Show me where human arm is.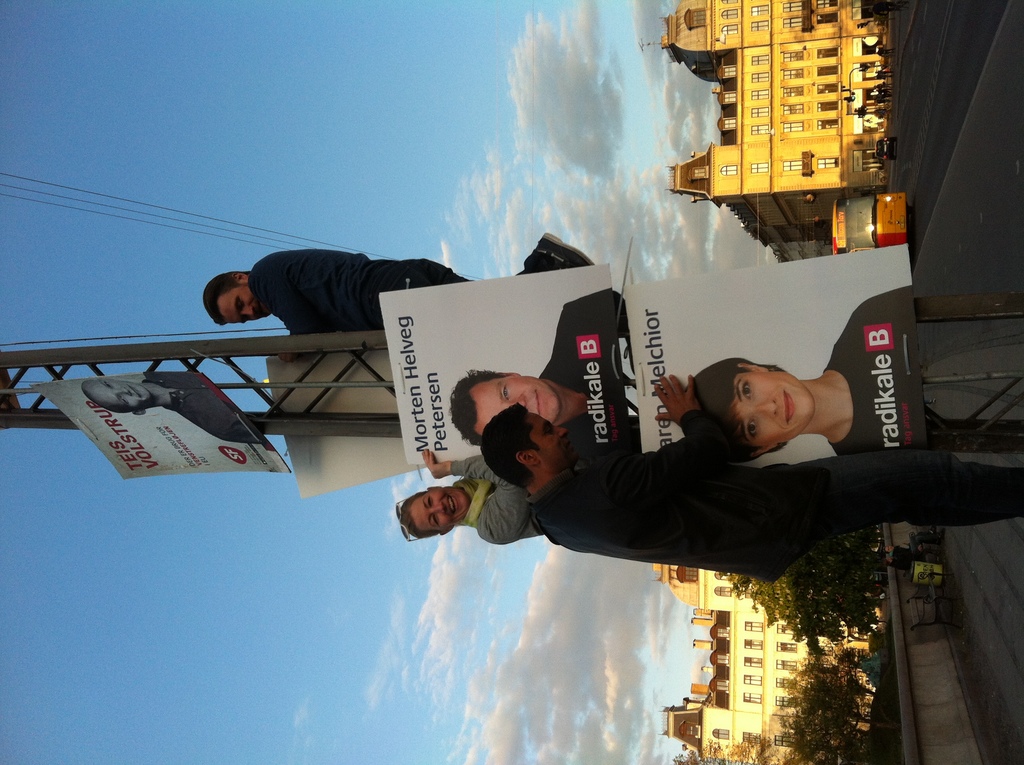
human arm is at region(423, 439, 532, 550).
